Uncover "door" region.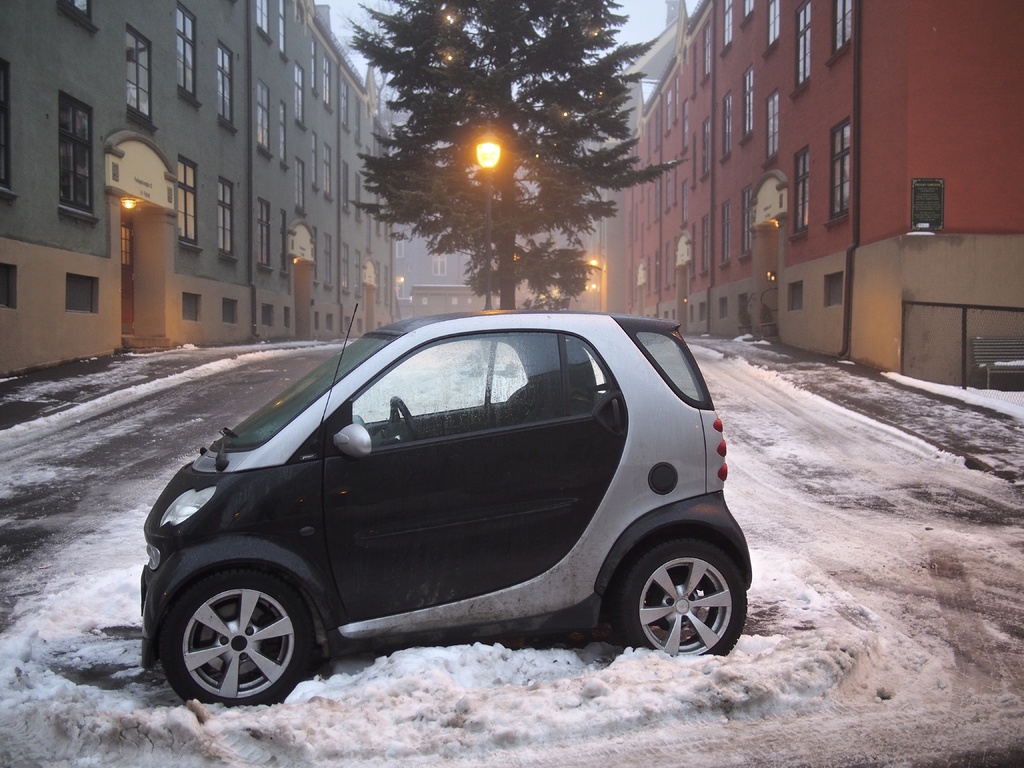
Uncovered: (x1=118, y1=217, x2=134, y2=340).
